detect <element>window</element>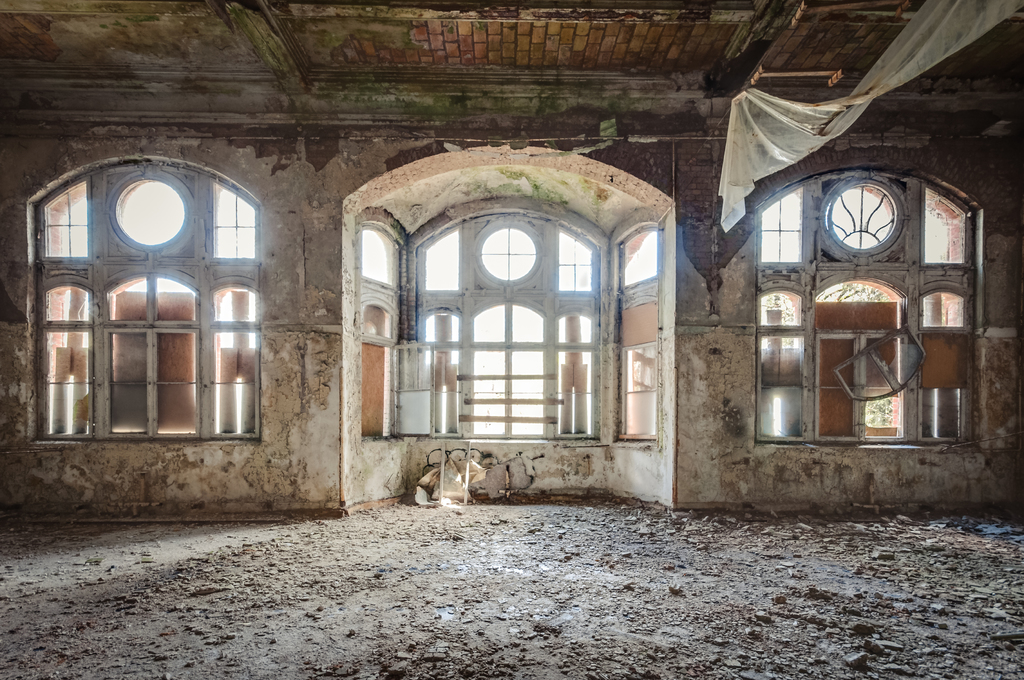
{"left": 29, "top": 163, "right": 279, "bottom": 440}
